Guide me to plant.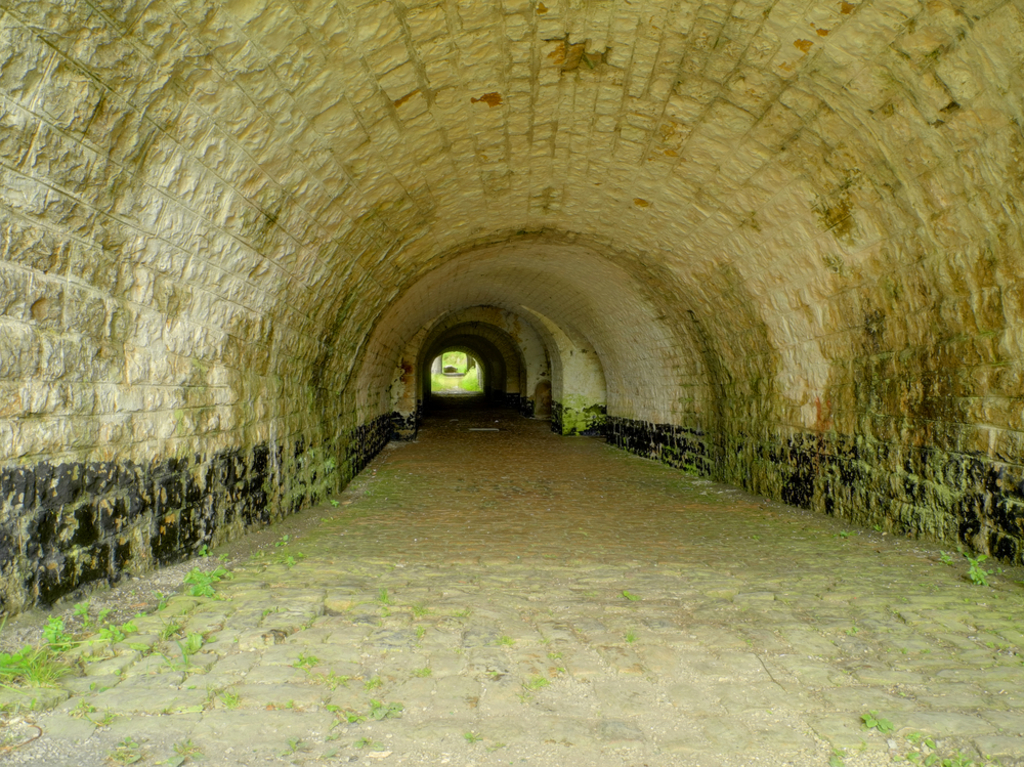
Guidance: bbox=(162, 622, 196, 675).
